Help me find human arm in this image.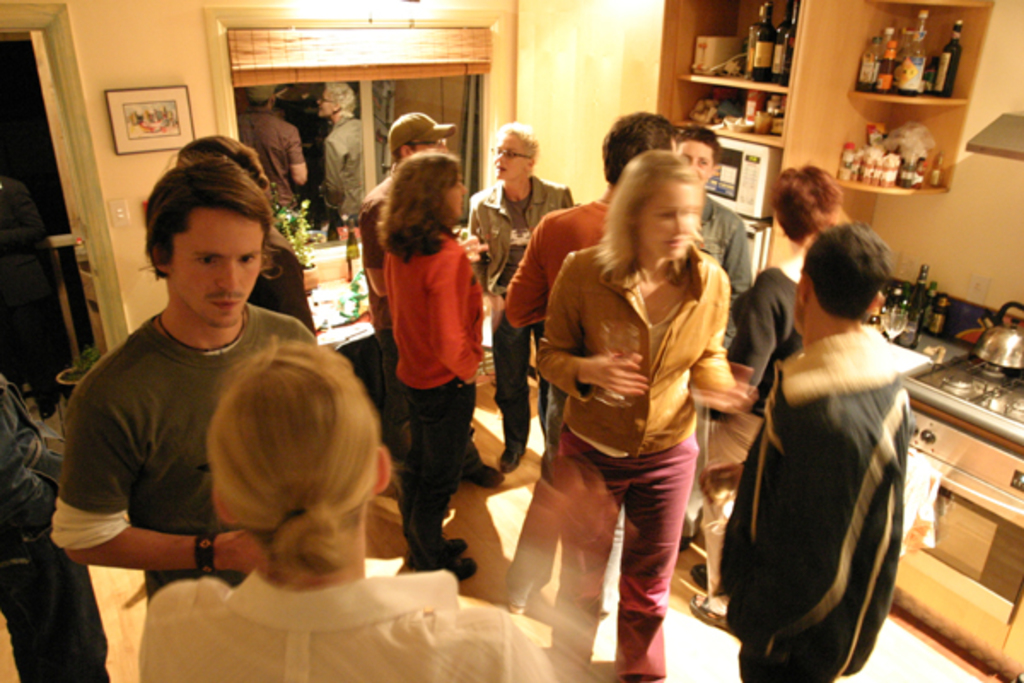
Found it: (x1=457, y1=191, x2=492, y2=270).
